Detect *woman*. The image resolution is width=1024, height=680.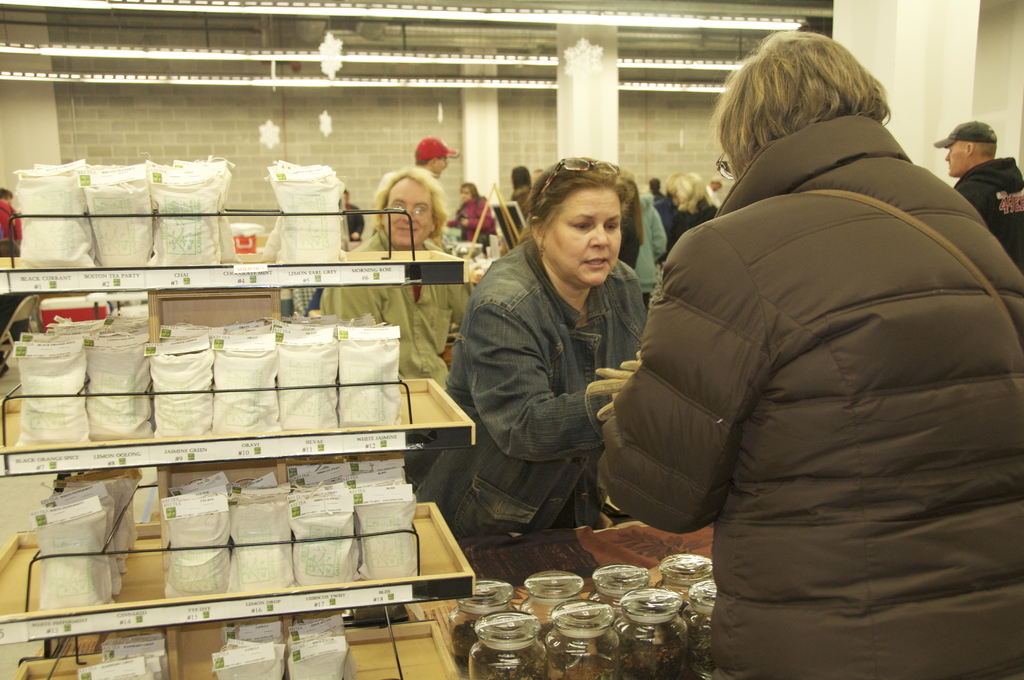
(444,181,502,249).
